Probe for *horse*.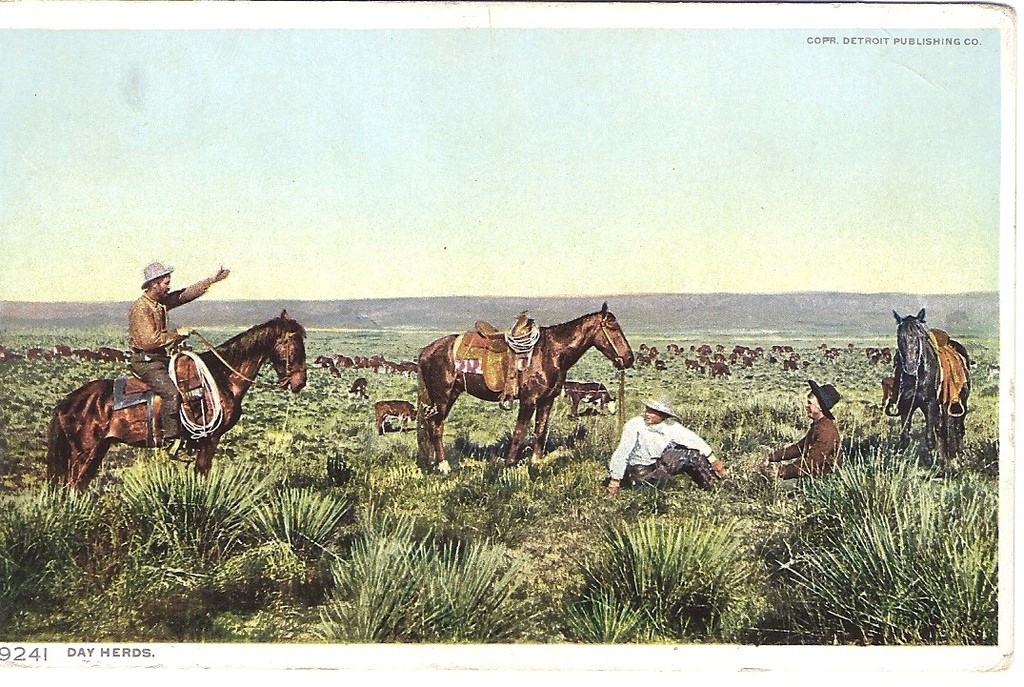
Probe result: pyautogui.locateOnScreen(416, 301, 640, 476).
